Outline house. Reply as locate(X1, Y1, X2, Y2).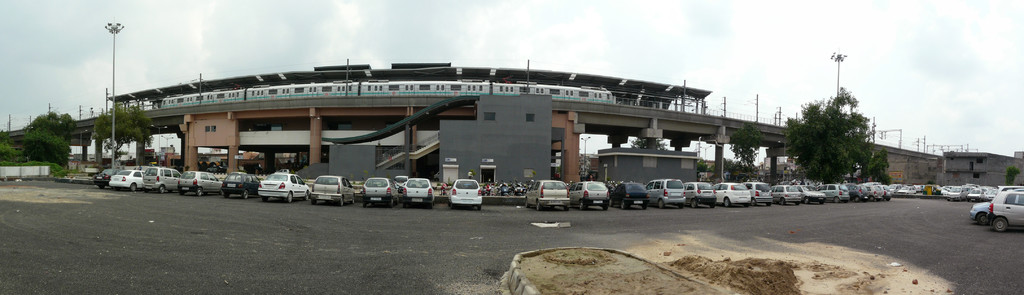
locate(114, 38, 938, 187).
